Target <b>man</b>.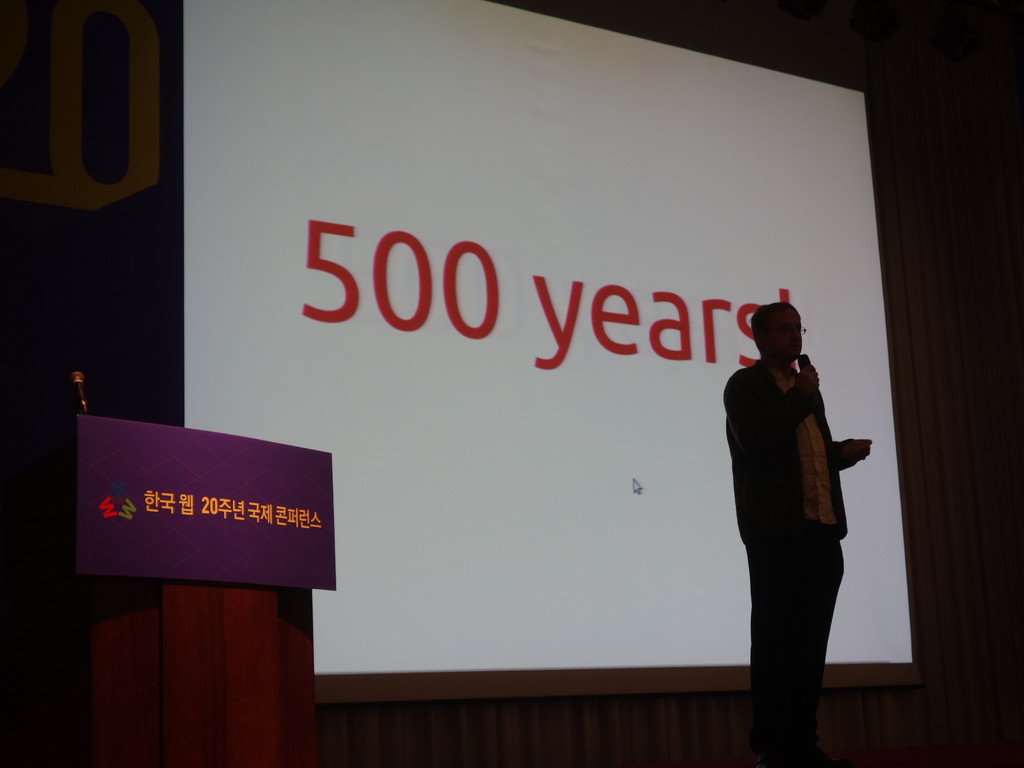
Target region: region(709, 291, 872, 748).
